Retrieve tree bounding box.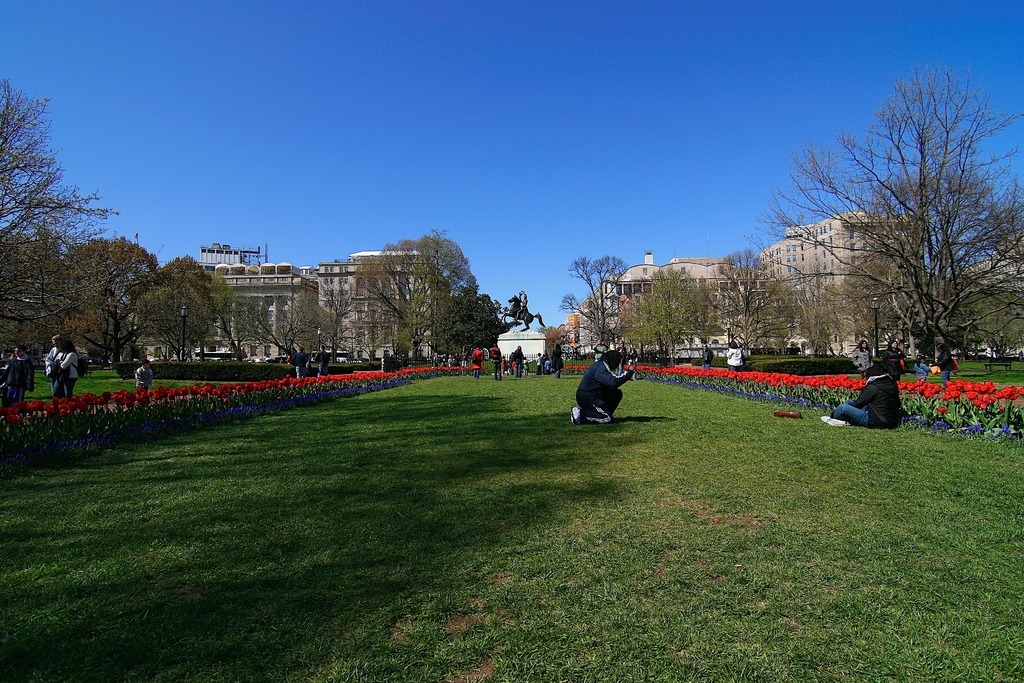
Bounding box: 794,259,870,378.
